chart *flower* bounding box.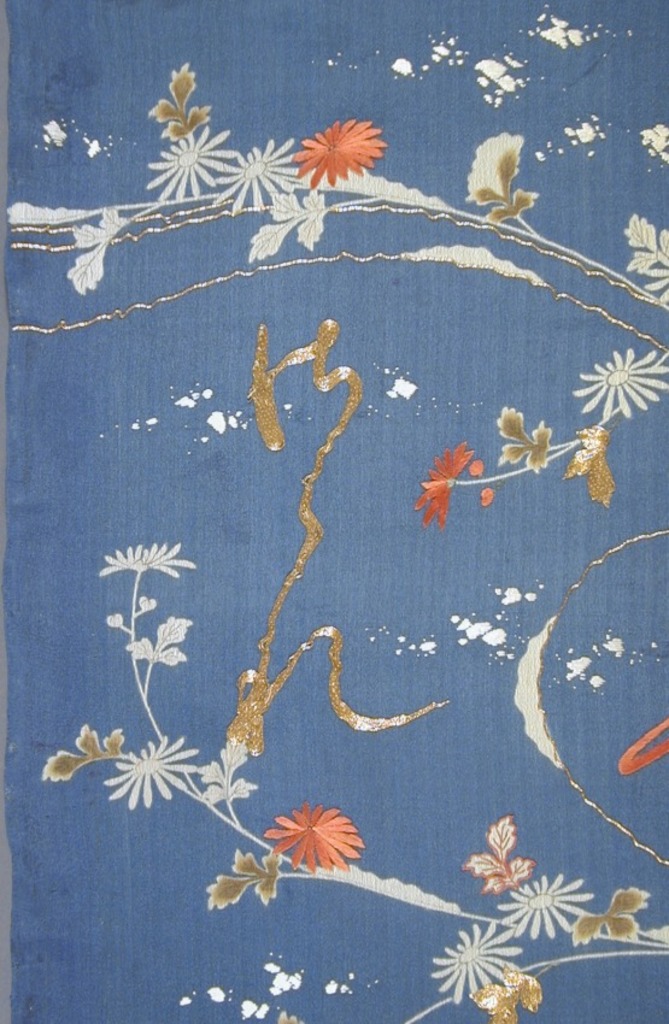
Charted: bbox(433, 908, 529, 1005).
